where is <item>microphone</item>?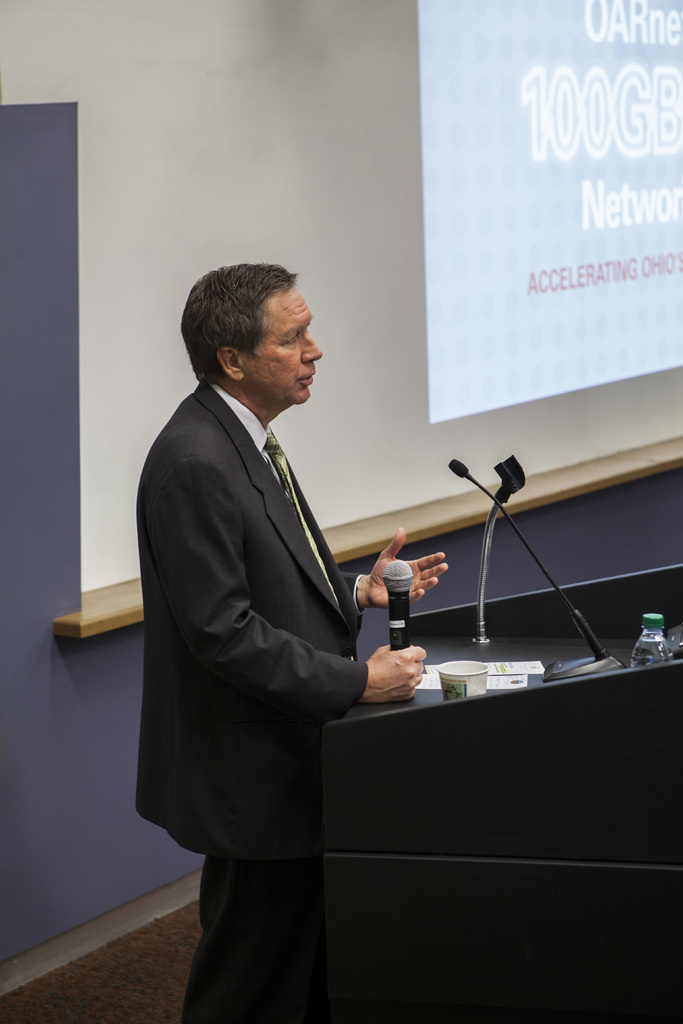
<region>447, 454, 616, 662</region>.
